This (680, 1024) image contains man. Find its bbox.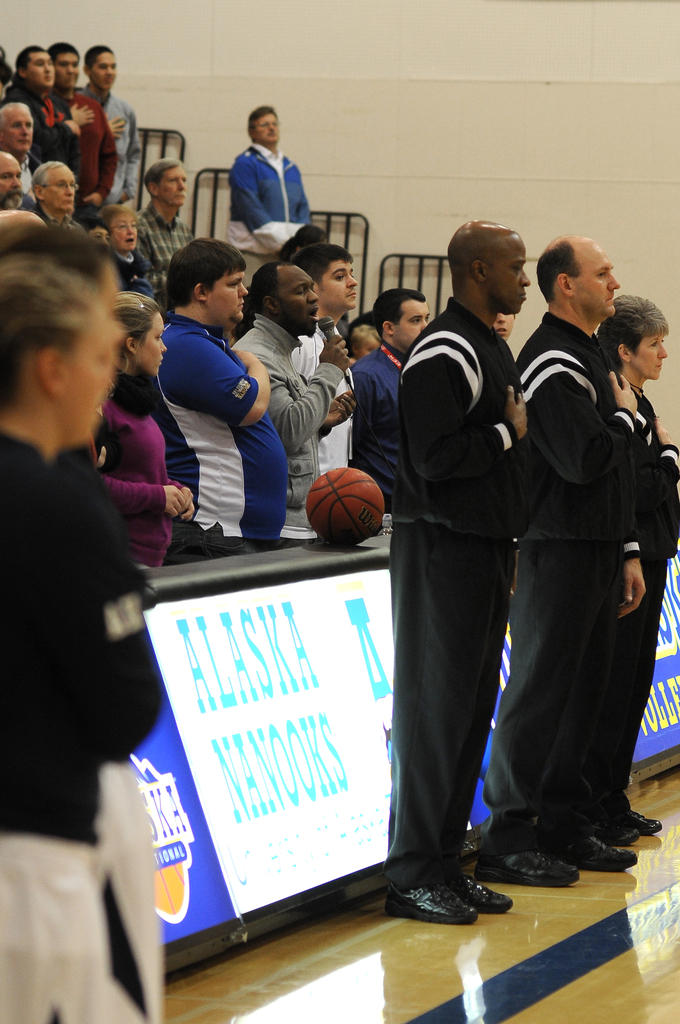
492/310/515/340.
